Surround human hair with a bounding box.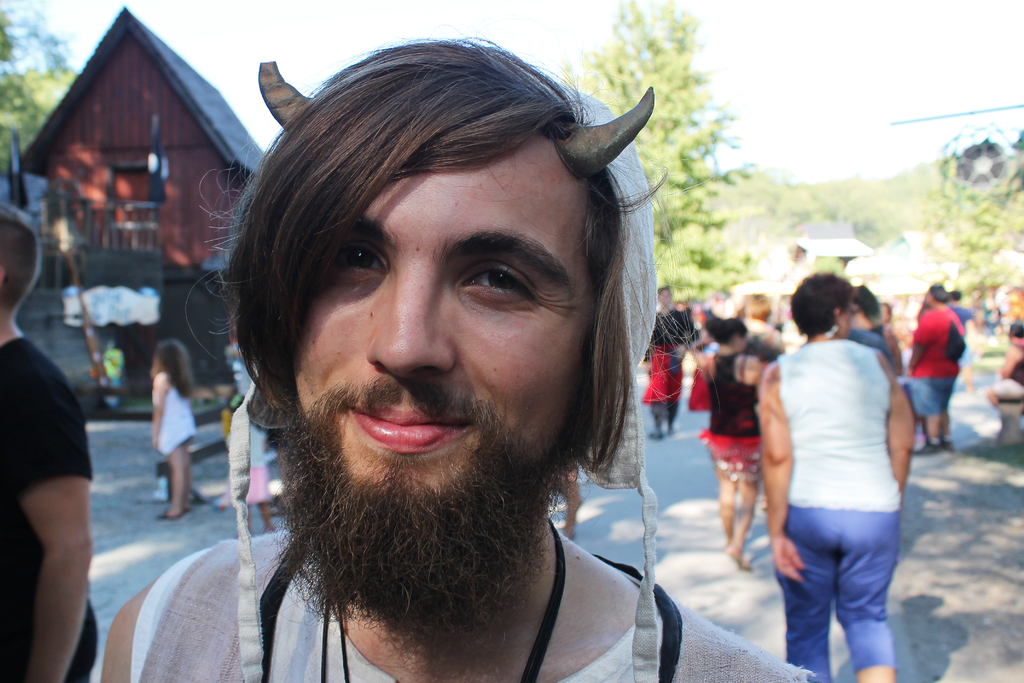
[x1=789, y1=273, x2=852, y2=337].
